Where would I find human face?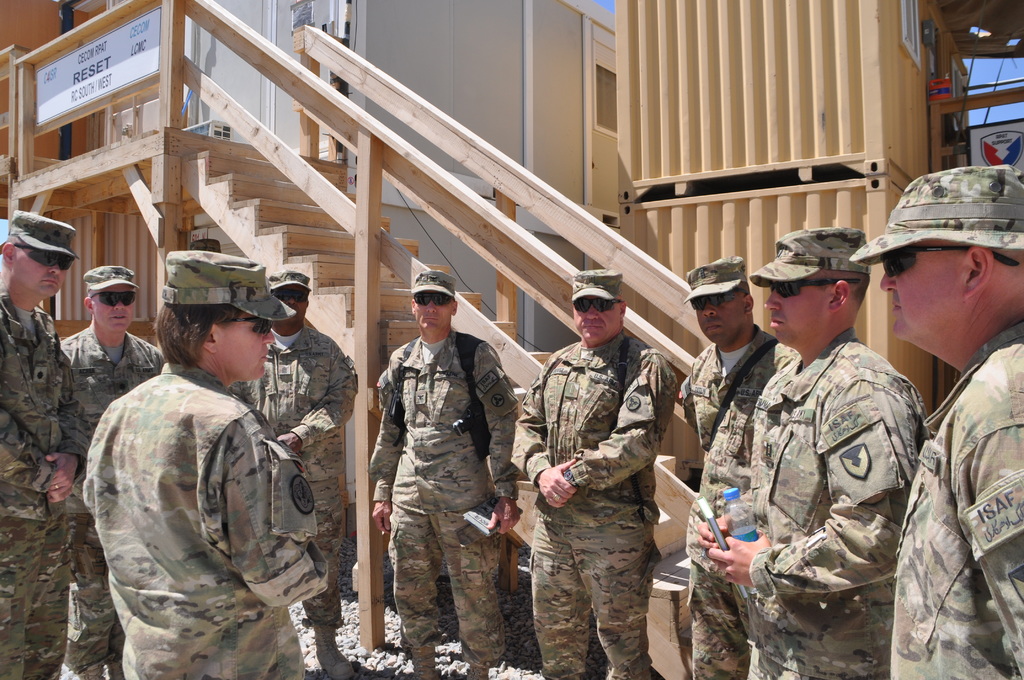
At bbox=[95, 280, 134, 334].
